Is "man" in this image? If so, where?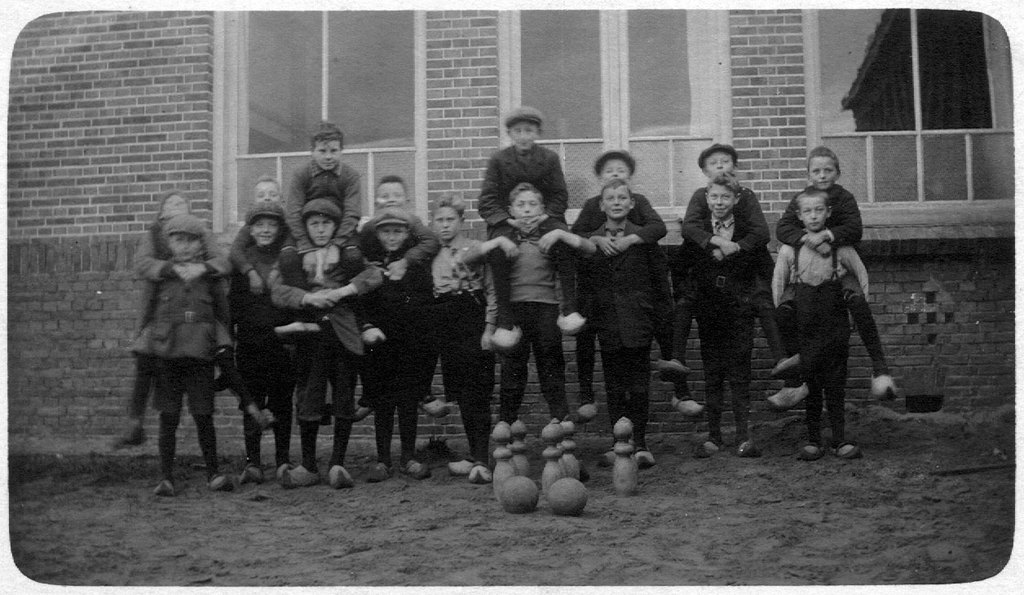
Yes, at select_region(125, 223, 227, 497).
